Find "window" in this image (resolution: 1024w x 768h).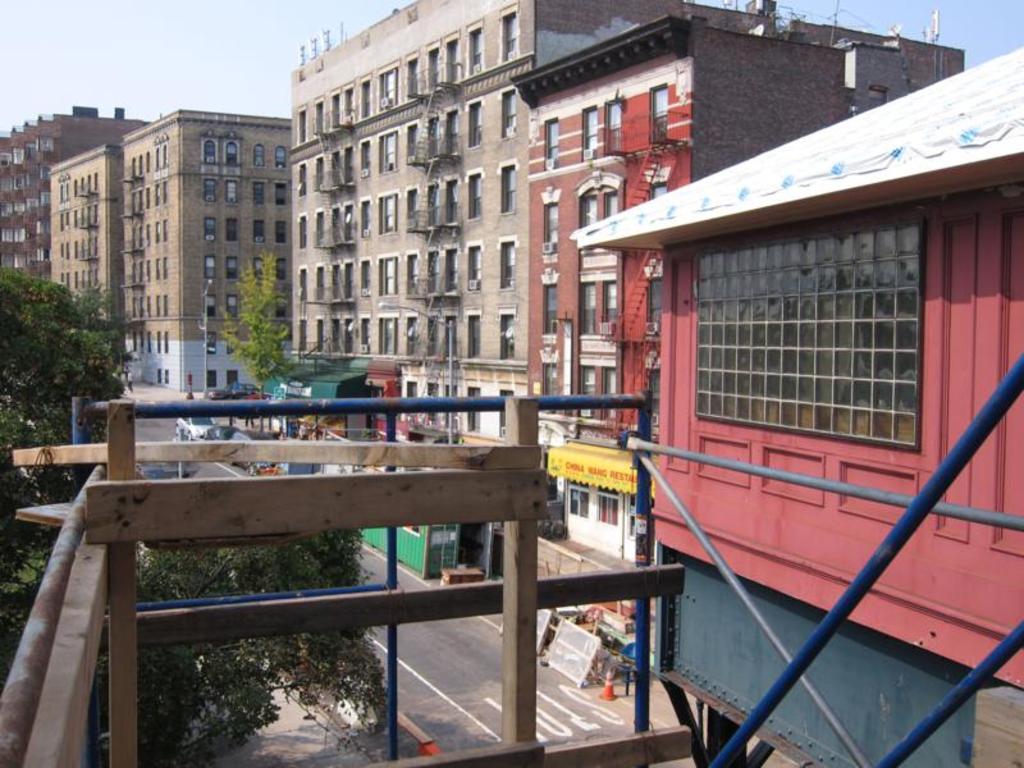
<box>58,182,77,202</box>.
